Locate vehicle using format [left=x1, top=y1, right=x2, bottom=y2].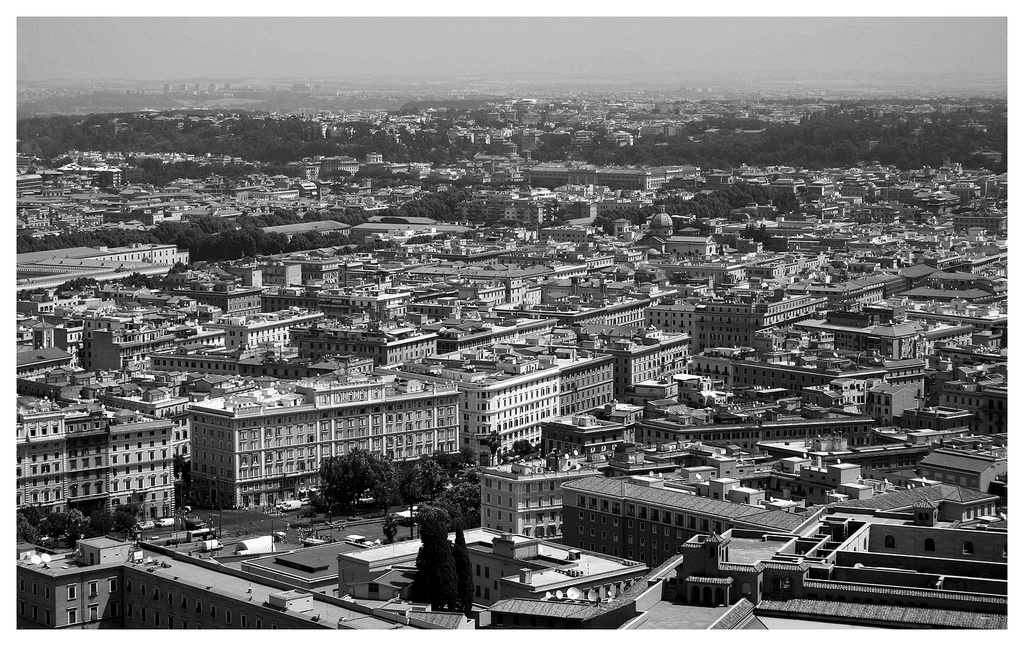
[left=301, top=497, right=312, bottom=507].
